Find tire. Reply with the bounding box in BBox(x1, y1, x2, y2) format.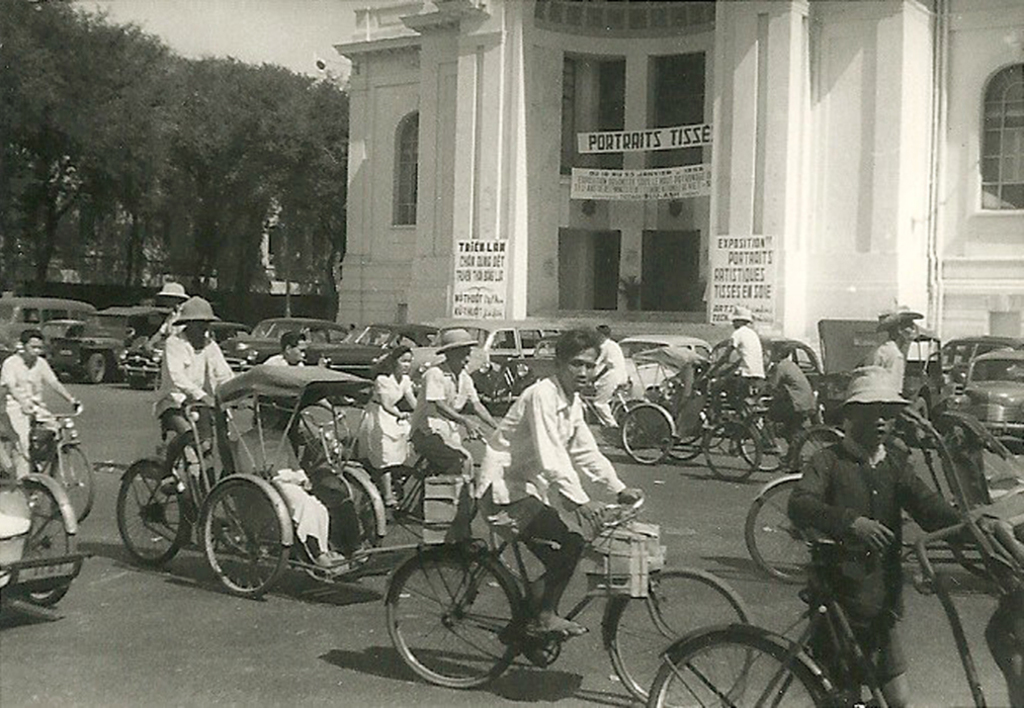
BBox(198, 476, 289, 599).
